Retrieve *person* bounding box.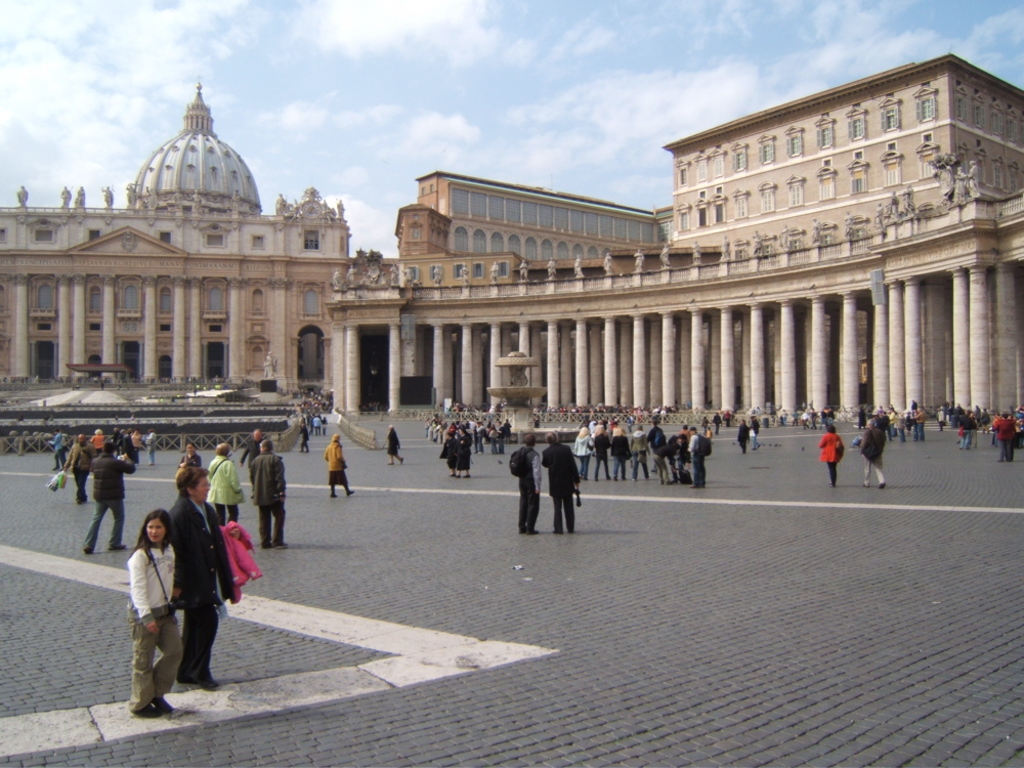
Bounding box: [left=256, top=442, right=288, bottom=553].
